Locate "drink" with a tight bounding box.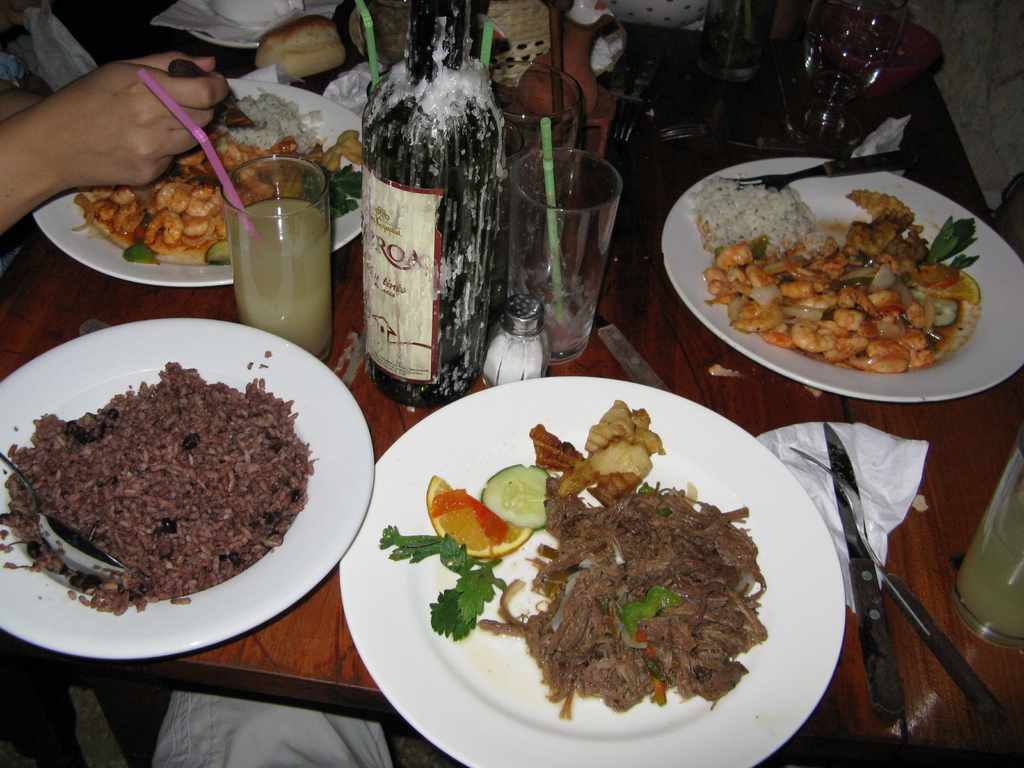
pyautogui.locateOnScreen(221, 164, 333, 346).
